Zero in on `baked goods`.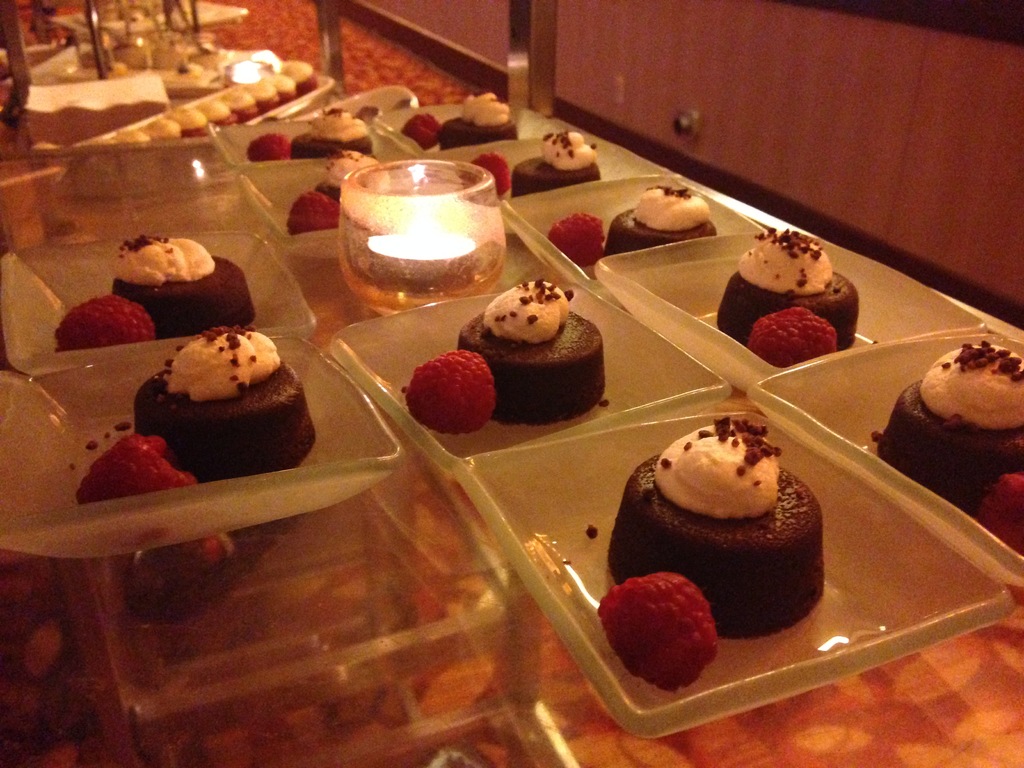
Zeroed in: select_region(124, 346, 313, 474).
